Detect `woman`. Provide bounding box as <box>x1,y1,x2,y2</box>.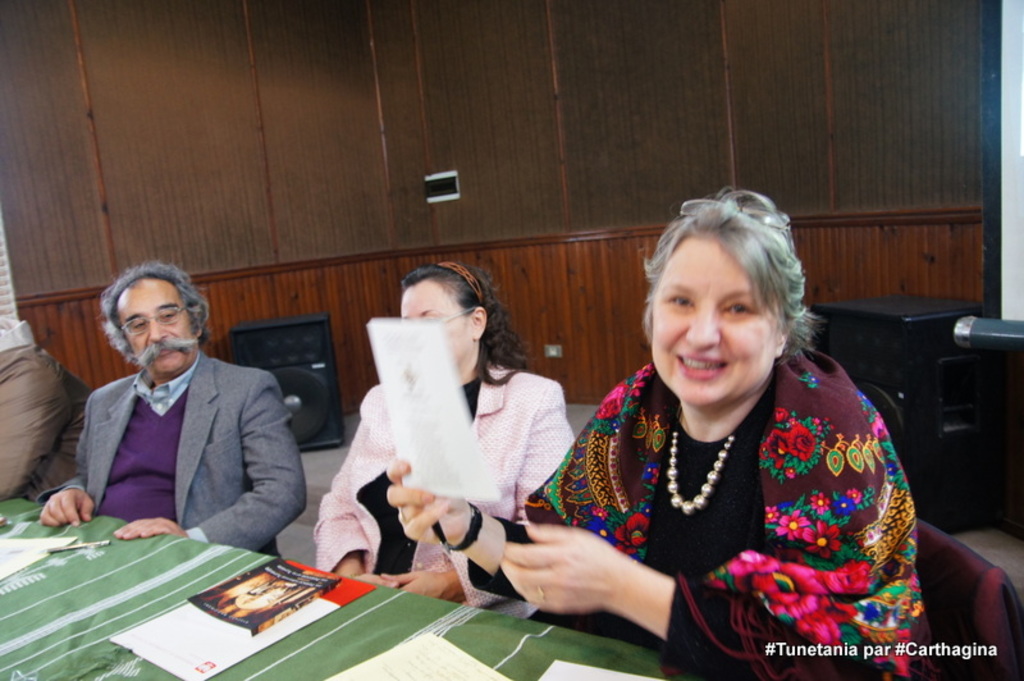
<box>317,275,593,611</box>.
